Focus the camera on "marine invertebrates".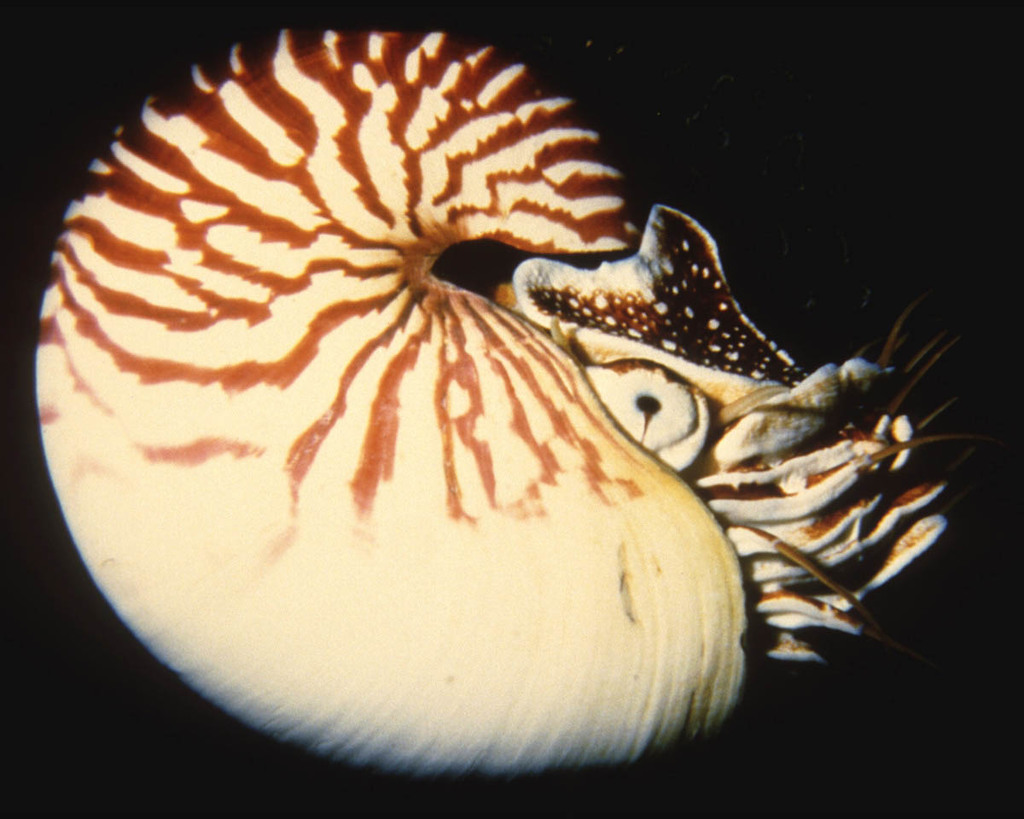
Focus region: [x1=36, y1=22, x2=998, y2=779].
